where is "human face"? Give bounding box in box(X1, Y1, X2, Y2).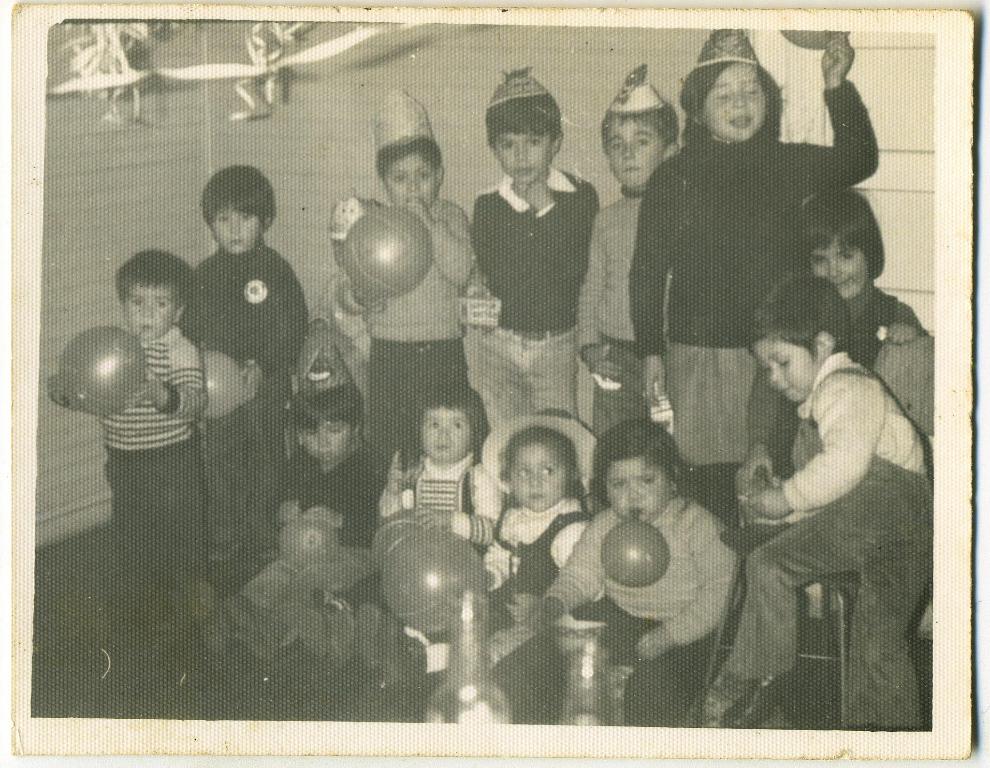
box(127, 282, 168, 334).
